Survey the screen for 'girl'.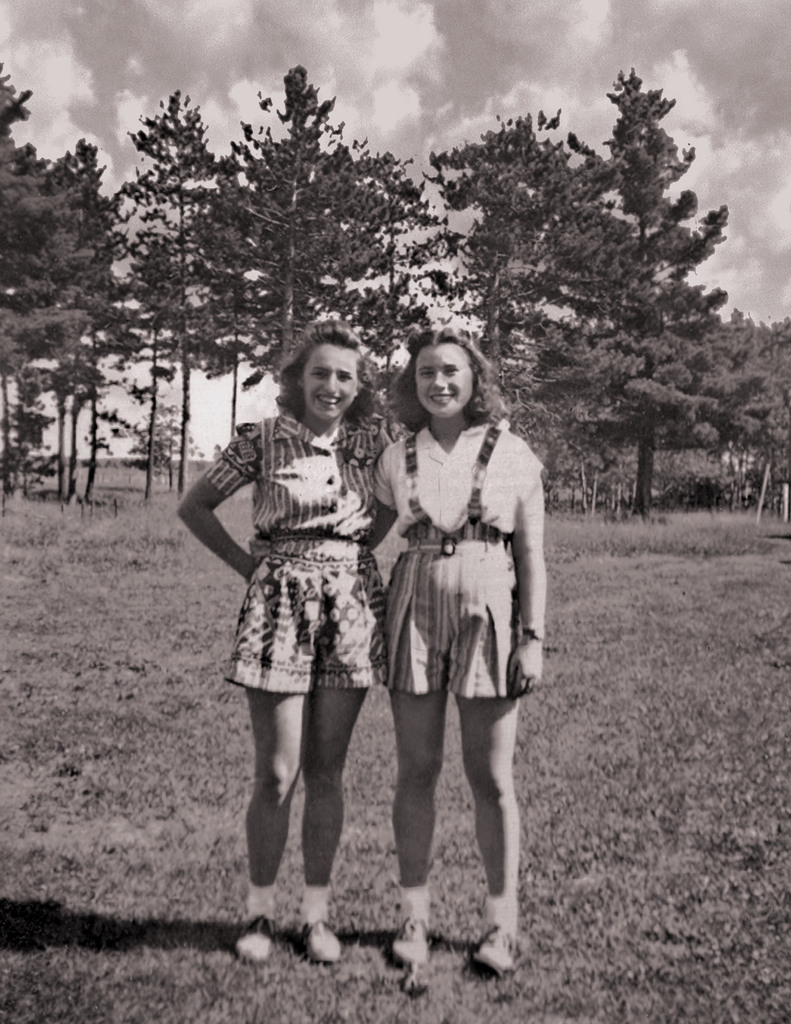
Survey found: 250:324:548:972.
